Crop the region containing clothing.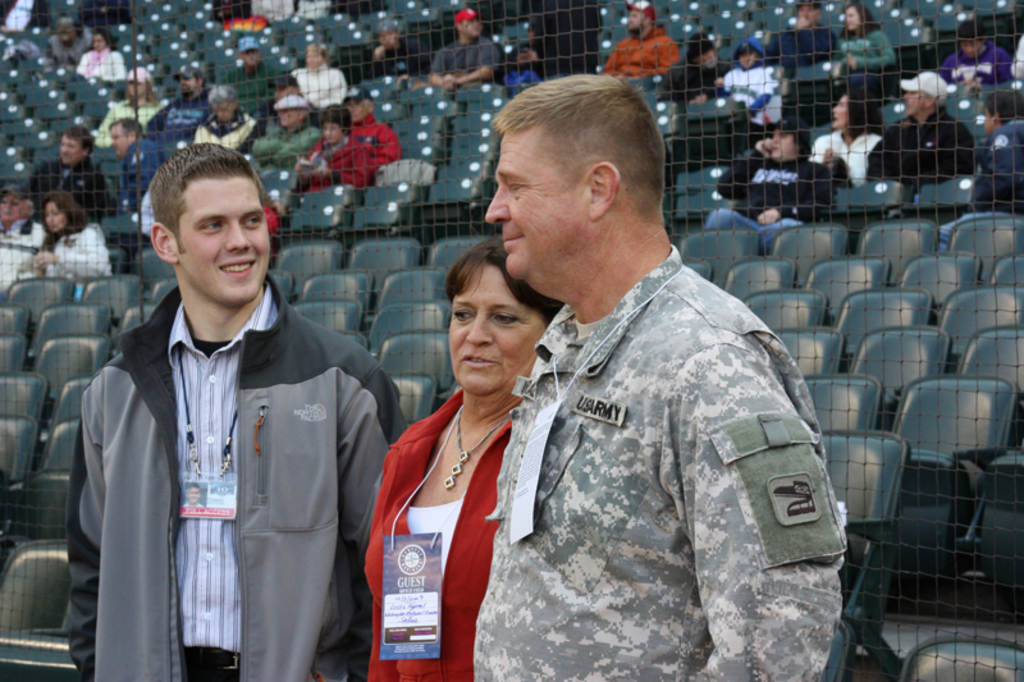
Crop region: x1=867 y1=107 x2=975 y2=189.
